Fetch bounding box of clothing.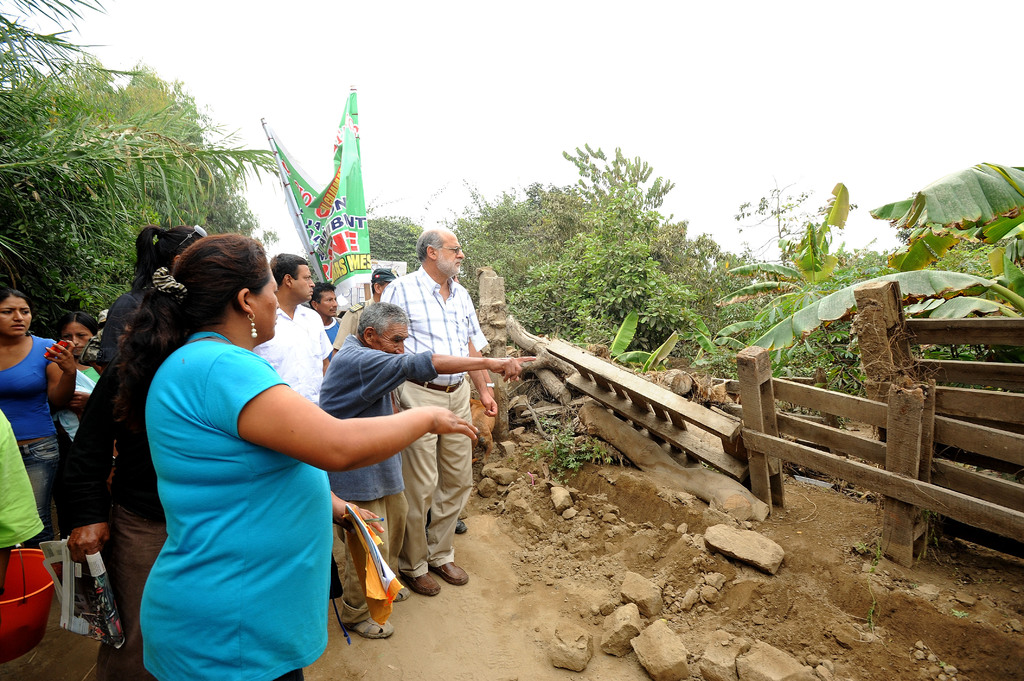
Bbox: rect(333, 298, 375, 345).
